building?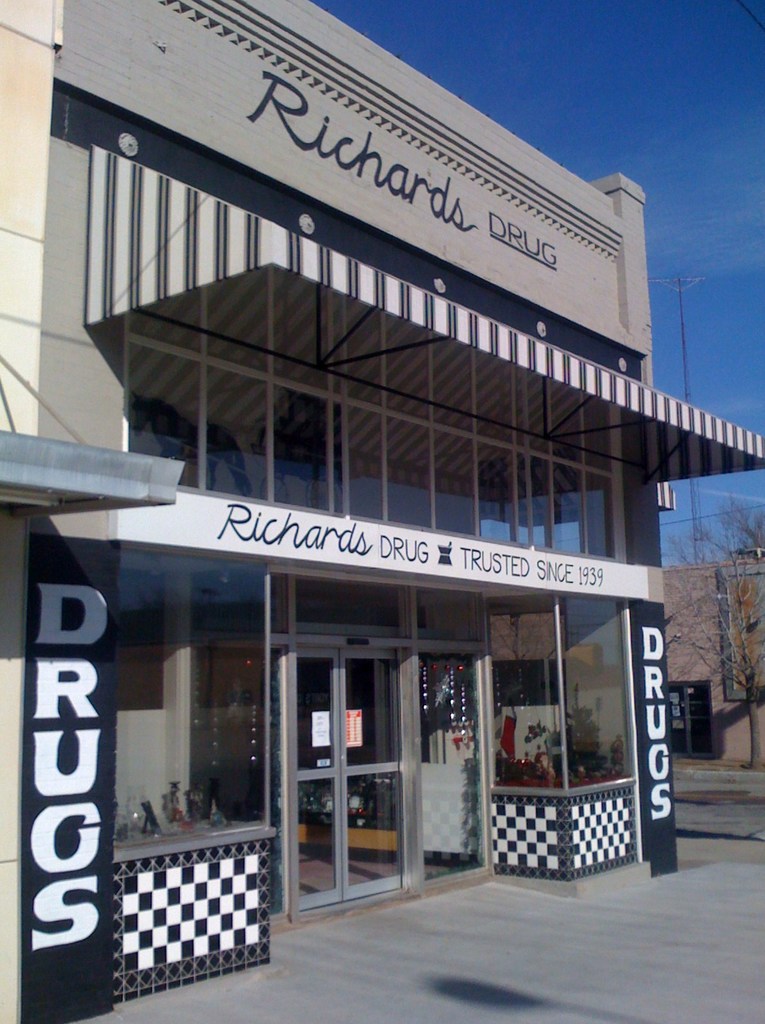
x1=0 y1=0 x2=679 y2=1023
